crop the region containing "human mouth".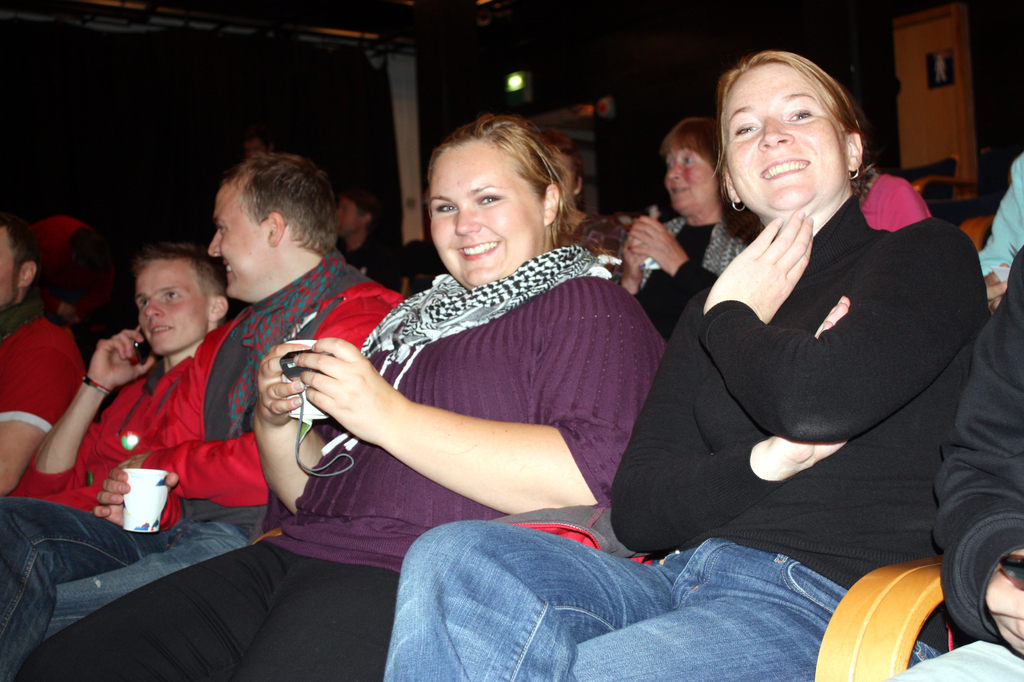
Crop region: 671,185,688,195.
